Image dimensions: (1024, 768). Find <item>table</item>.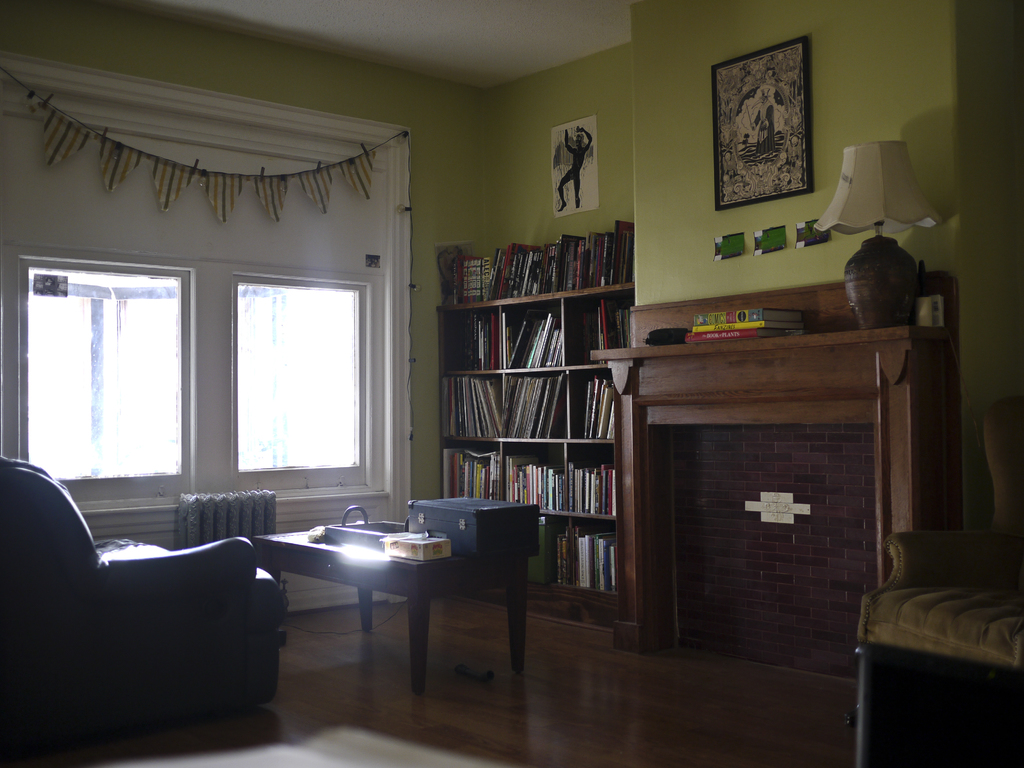
{"left": 222, "top": 509, "right": 523, "bottom": 691}.
